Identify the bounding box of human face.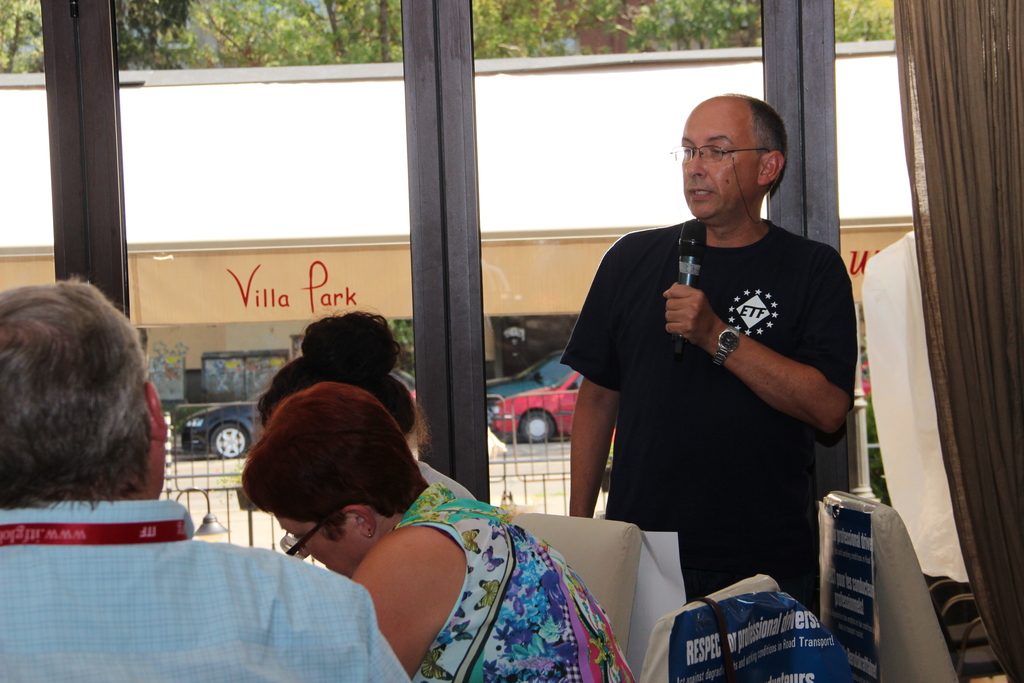
(x1=680, y1=109, x2=756, y2=224).
